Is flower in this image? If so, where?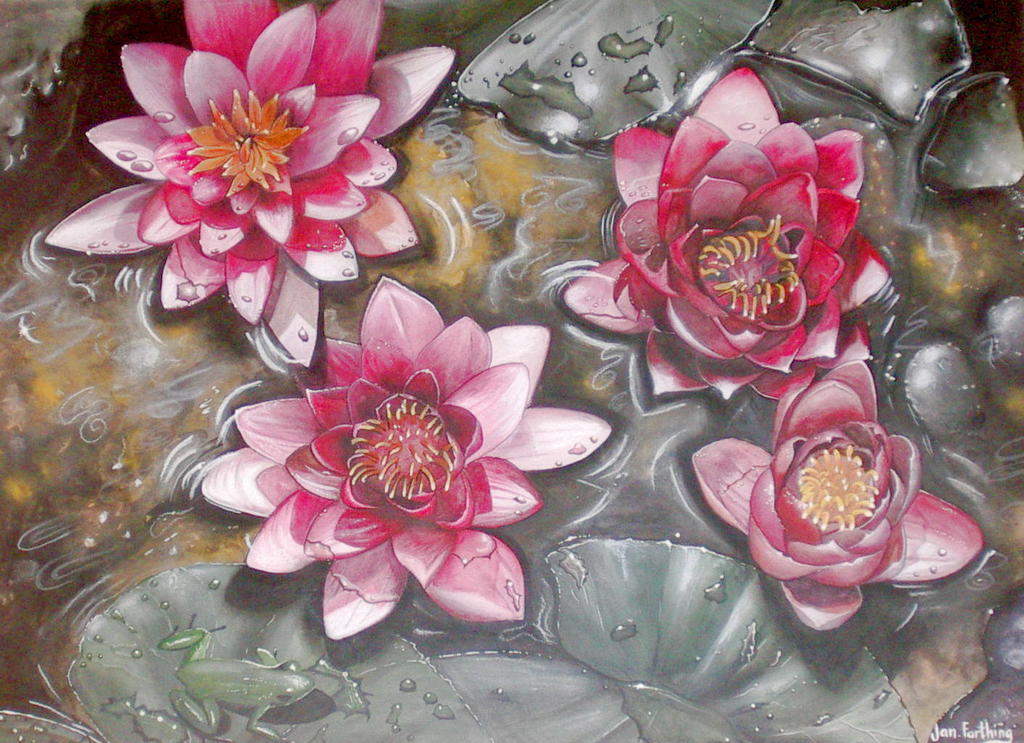
Yes, at bbox(688, 354, 991, 635).
